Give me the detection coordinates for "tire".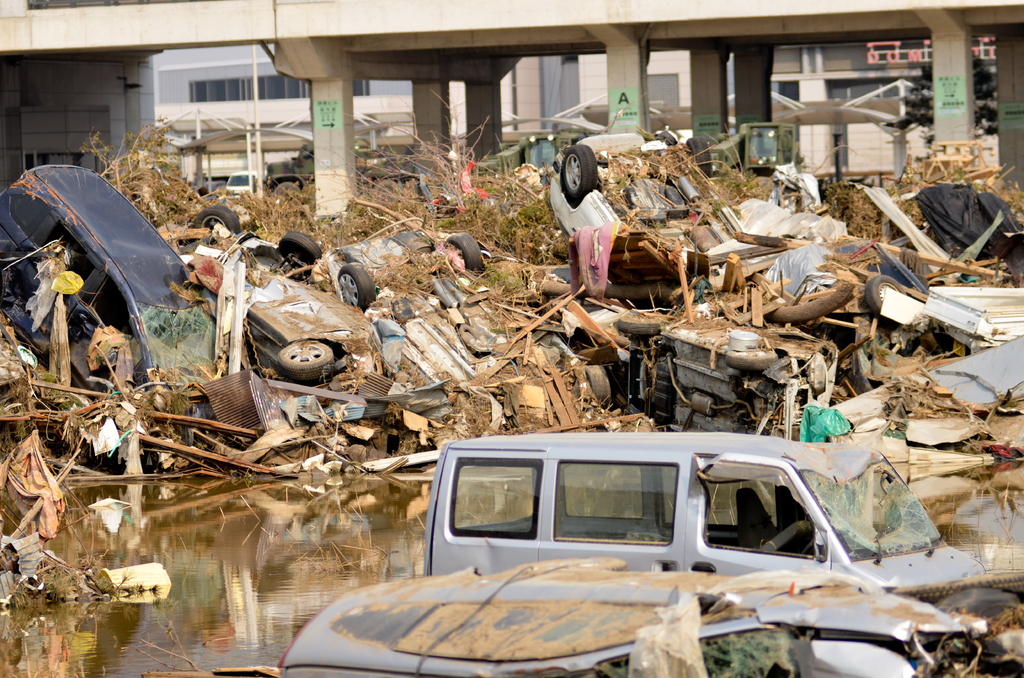
336,266,373,316.
